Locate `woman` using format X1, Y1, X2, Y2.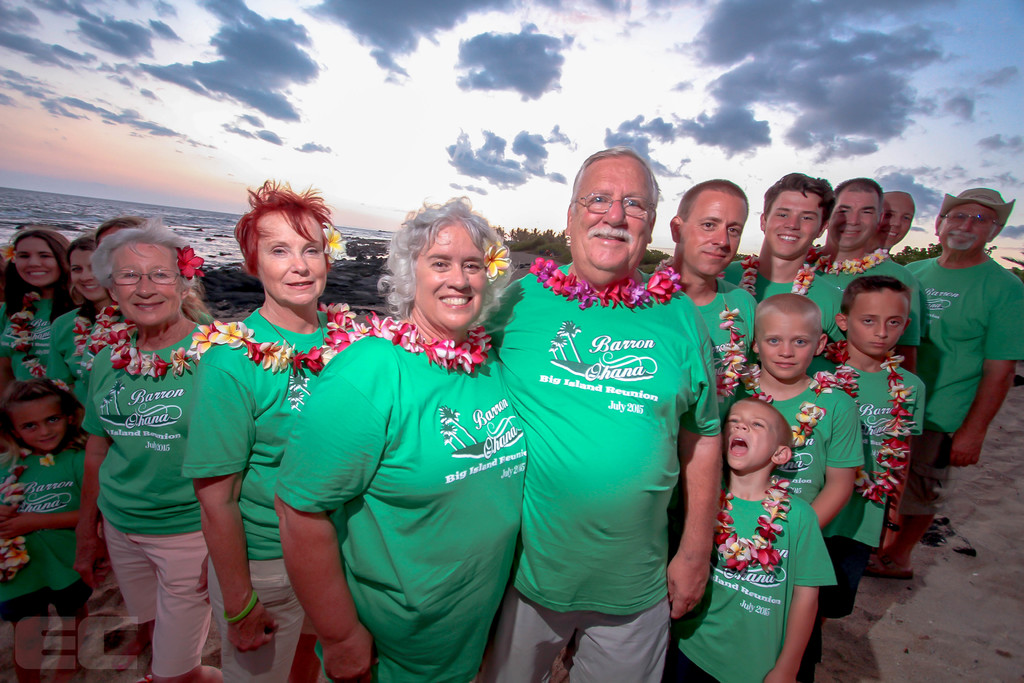
1, 240, 100, 677.
